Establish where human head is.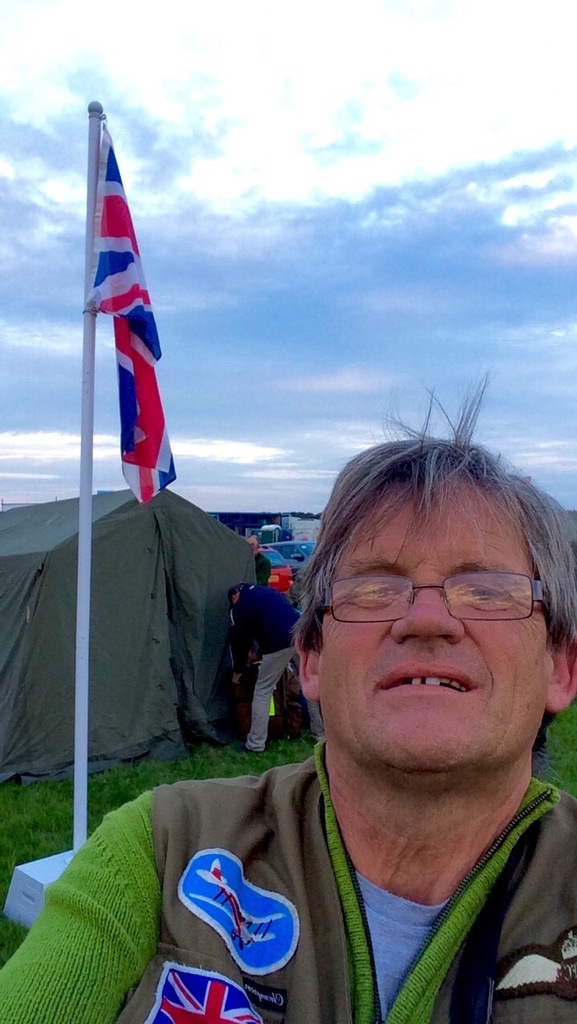
Established at bbox(293, 441, 554, 786).
